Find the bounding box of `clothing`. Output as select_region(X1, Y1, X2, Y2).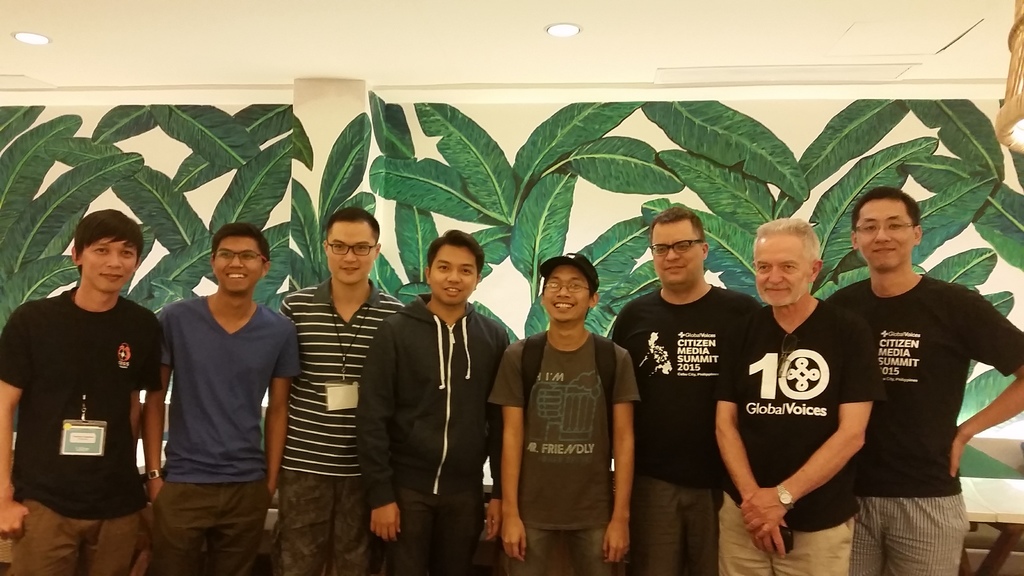
select_region(281, 275, 402, 563).
